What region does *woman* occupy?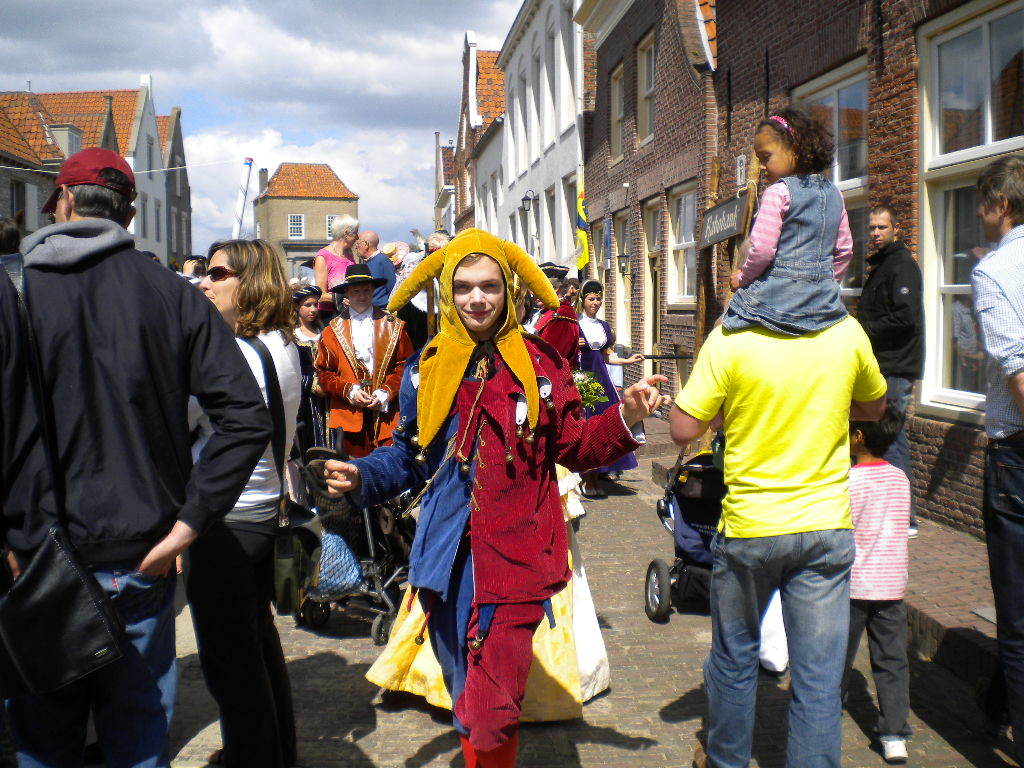
x1=187, y1=235, x2=304, y2=767.
